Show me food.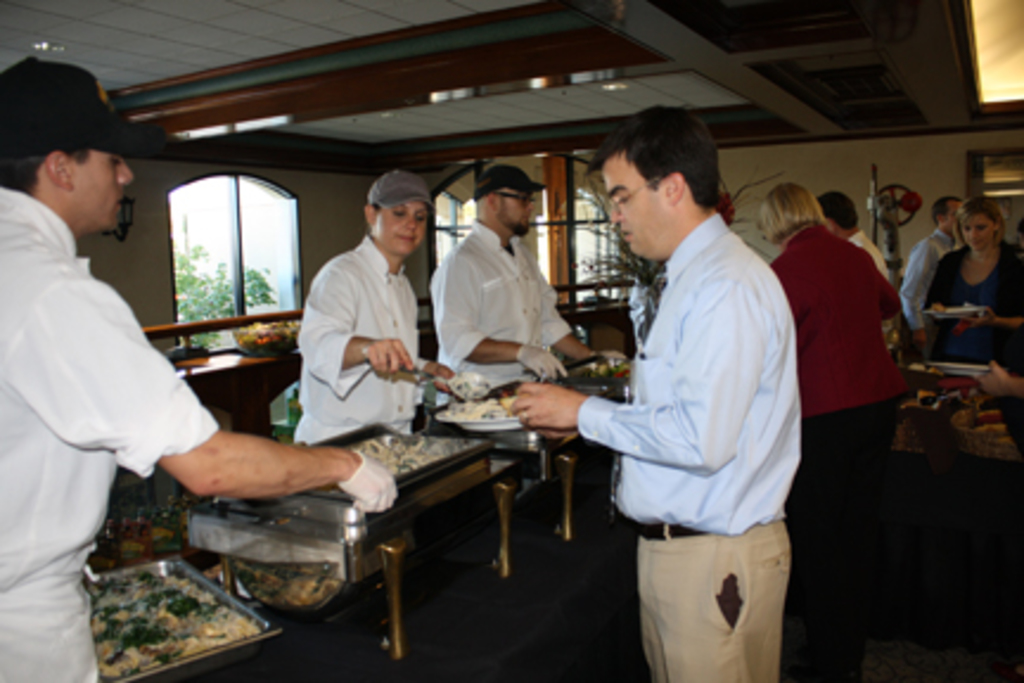
food is here: [x1=443, y1=396, x2=514, y2=417].
